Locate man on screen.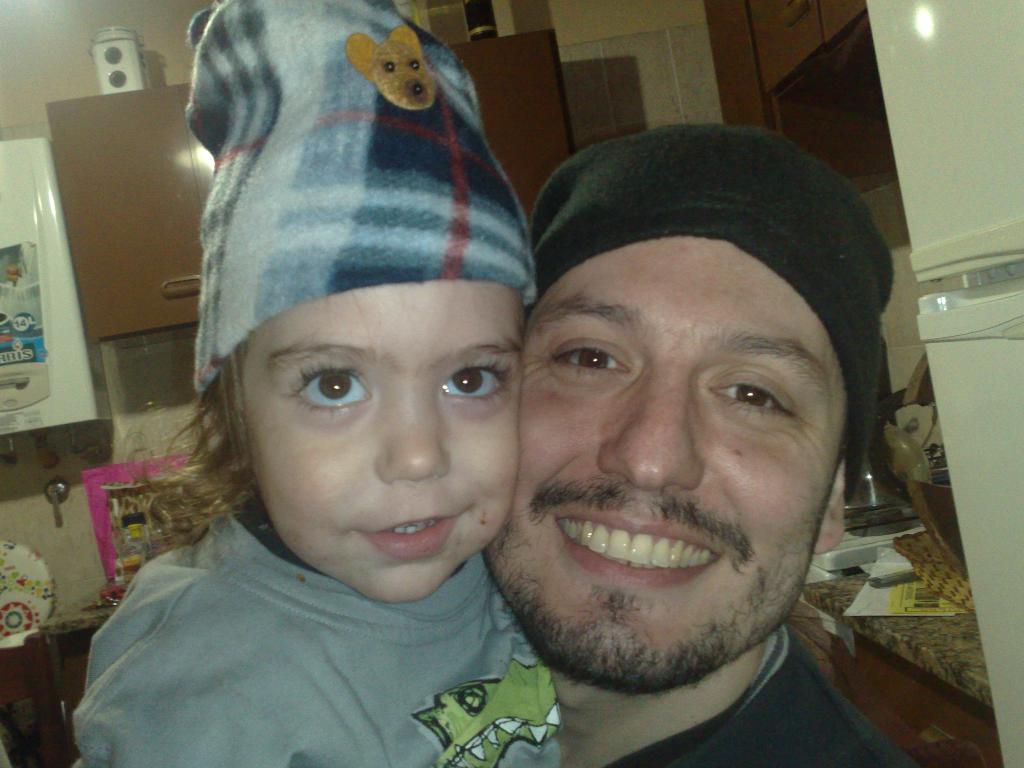
On screen at [x1=407, y1=136, x2=973, y2=767].
